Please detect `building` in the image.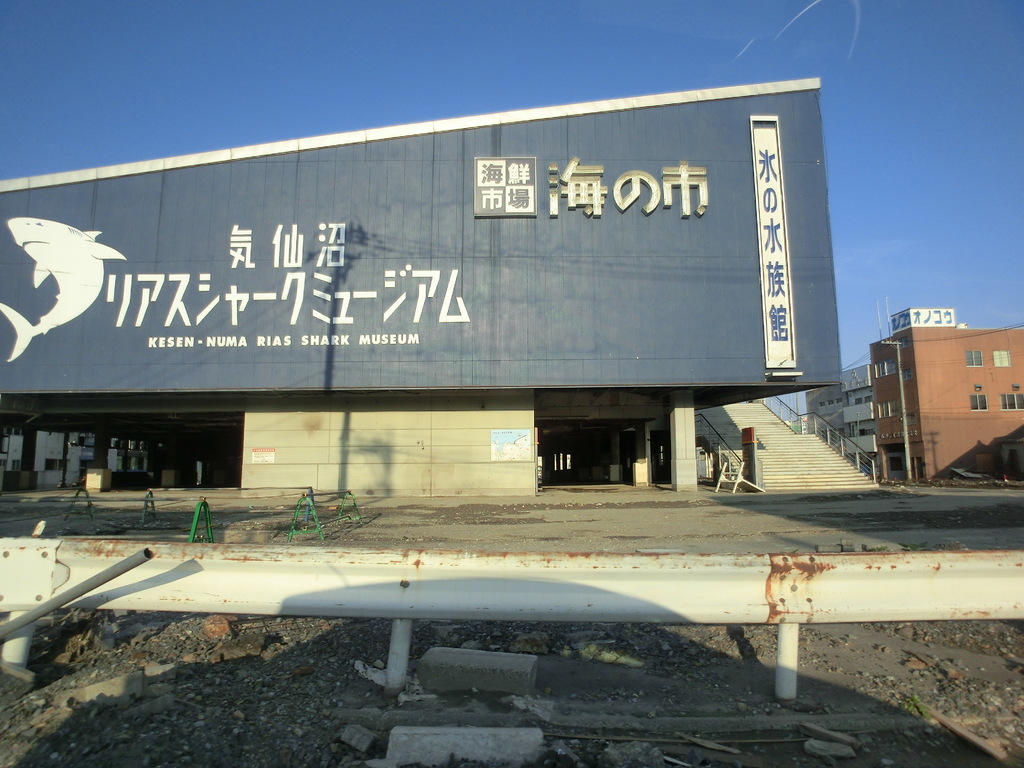
pyautogui.locateOnScreen(868, 304, 1023, 481).
